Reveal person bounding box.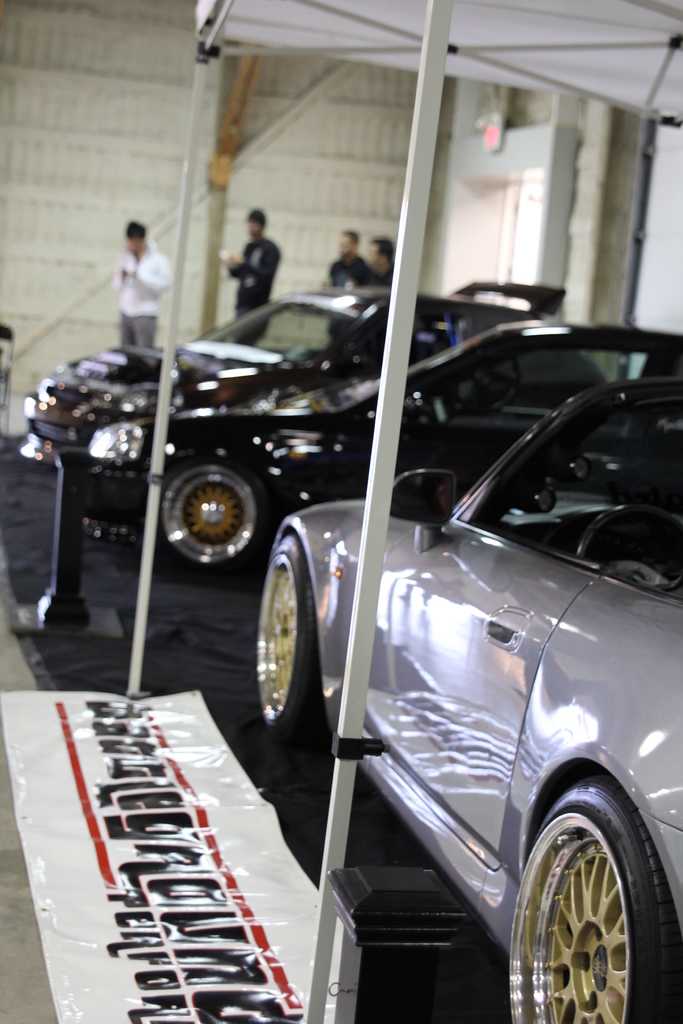
Revealed: box=[331, 227, 384, 280].
